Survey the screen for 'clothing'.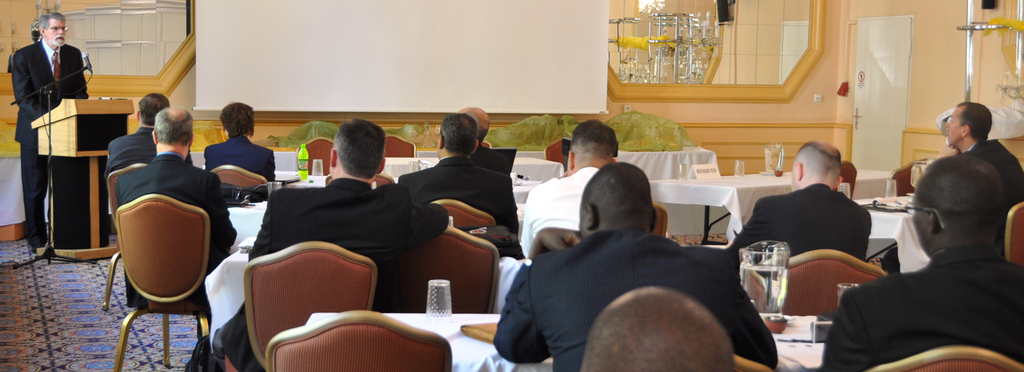
Survey found: l=115, t=149, r=241, b=301.
